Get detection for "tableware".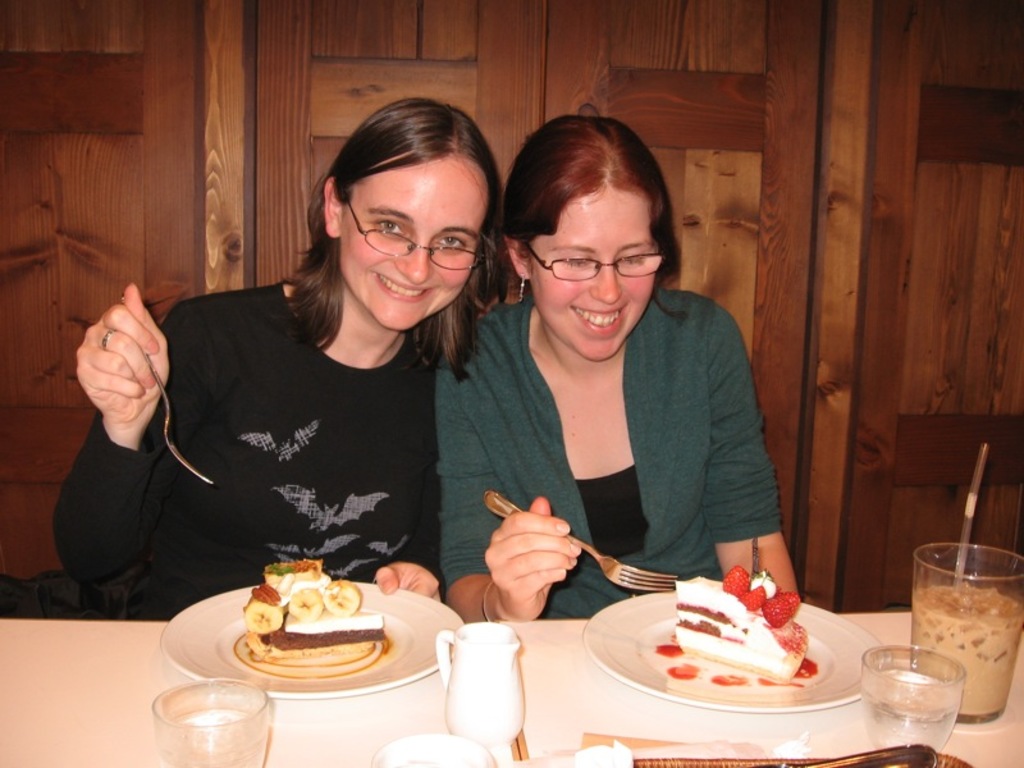
Detection: (left=428, top=618, right=527, bottom=758).
